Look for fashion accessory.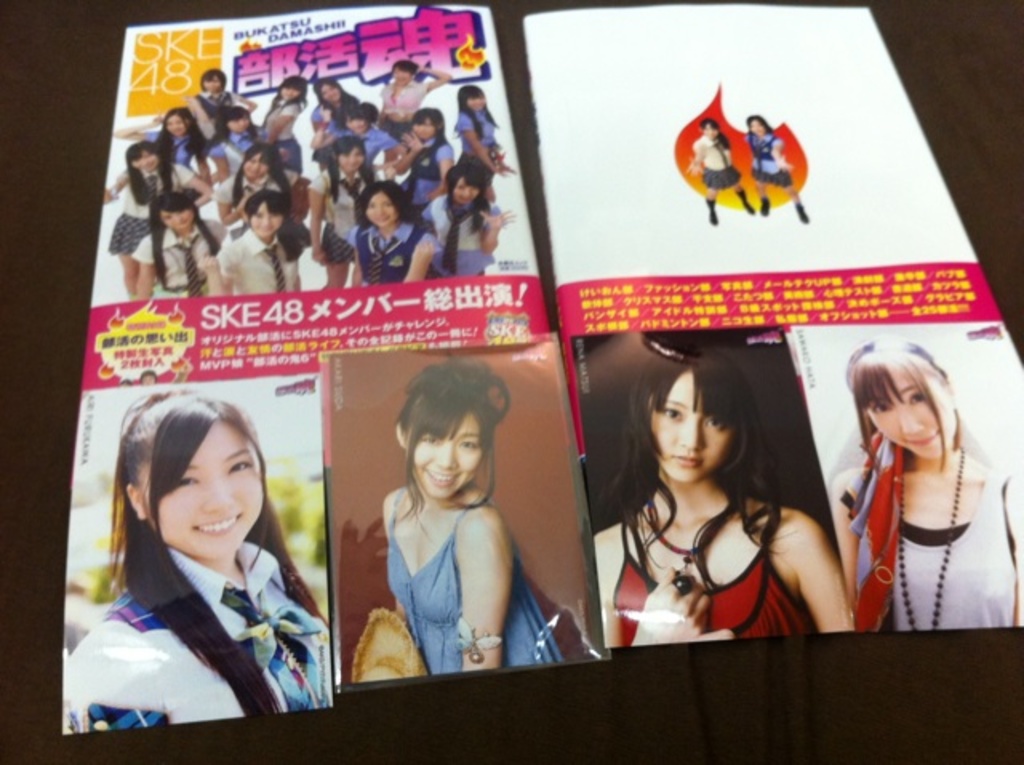
Found: 736, 186, 758, 219.
